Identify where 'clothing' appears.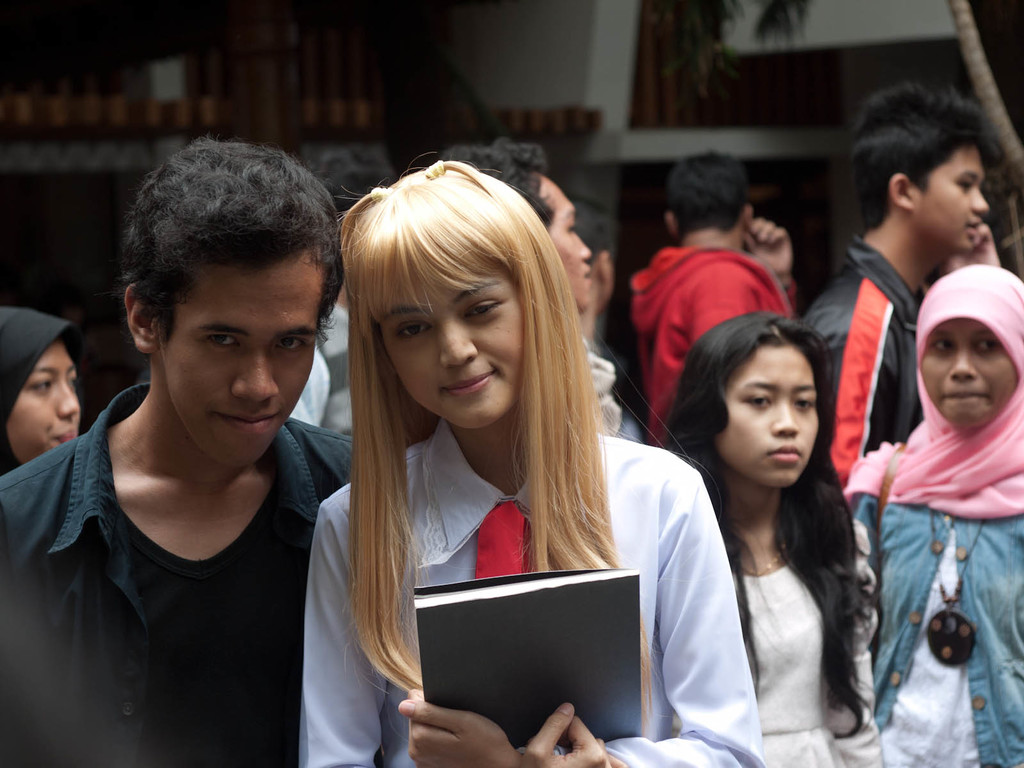
Appears at 0,302,82,469.
